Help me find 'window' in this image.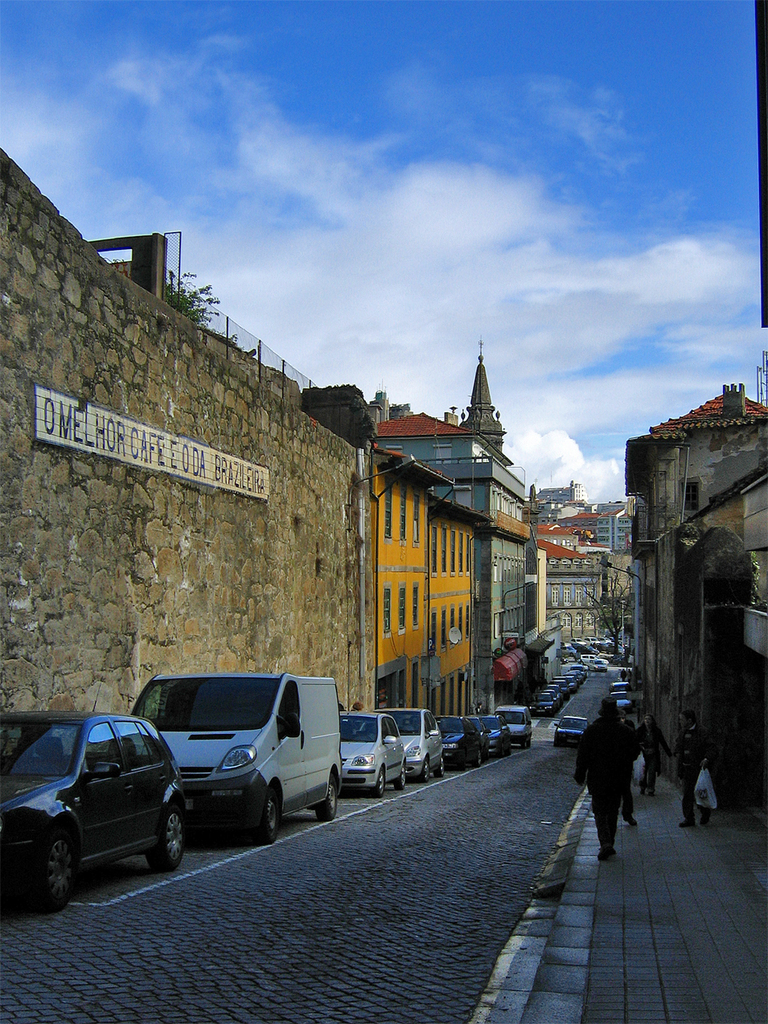
Found it: <bbox>373, 587, 397, 632</bbox>.
